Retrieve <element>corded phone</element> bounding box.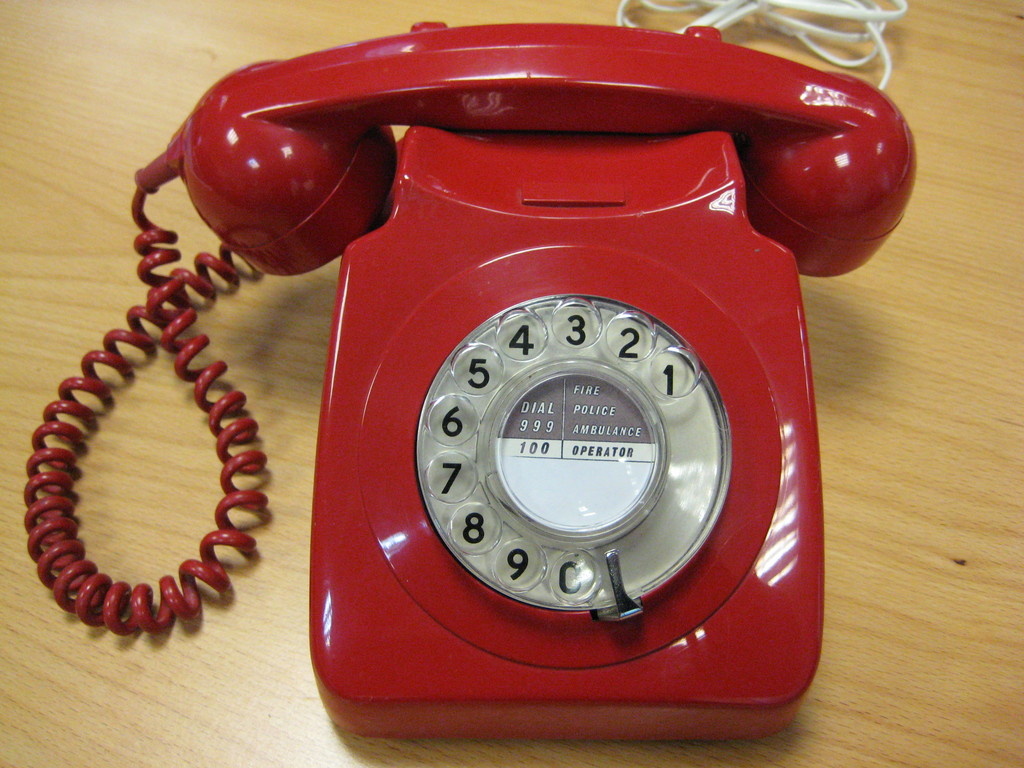
Bounding box: bbox=(20, 18, 916, 741).
